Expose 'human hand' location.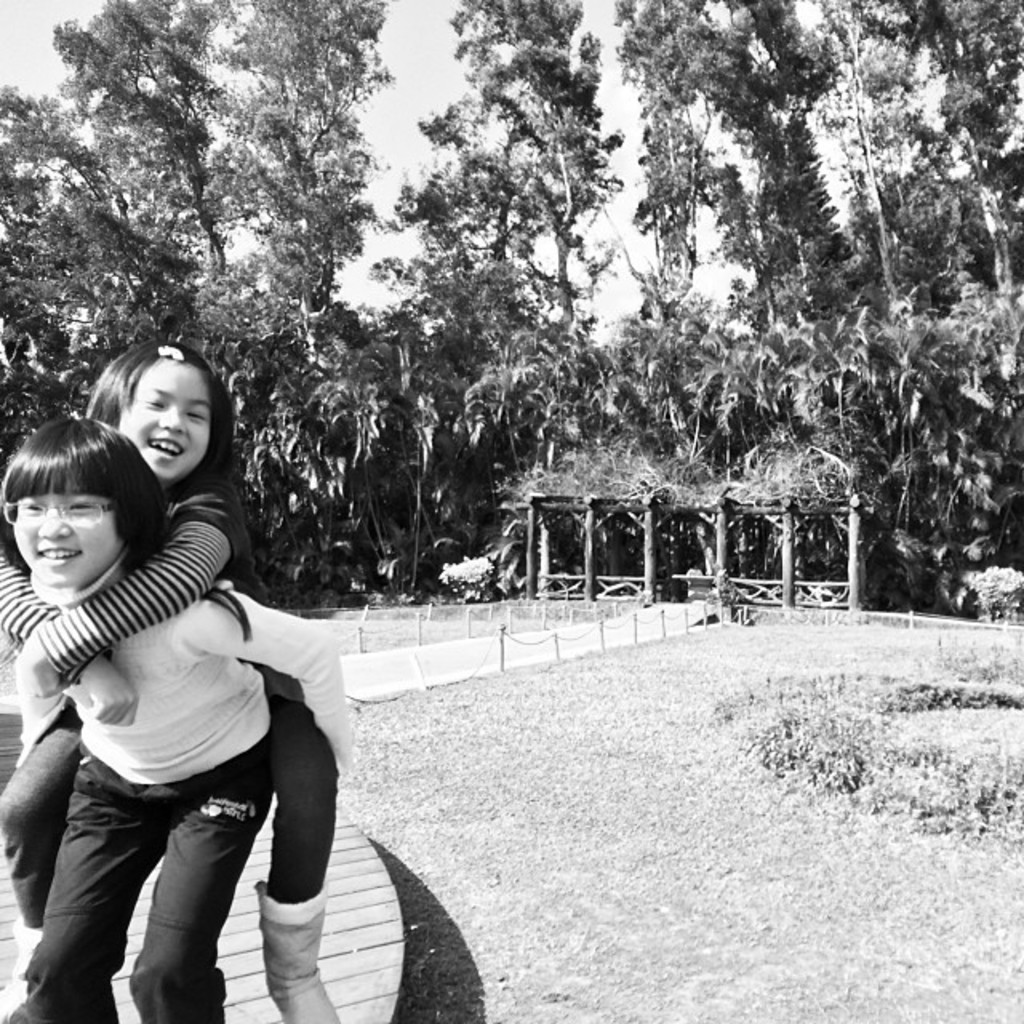
Exposed at left=10, top=646, right=64, bottom=701.
